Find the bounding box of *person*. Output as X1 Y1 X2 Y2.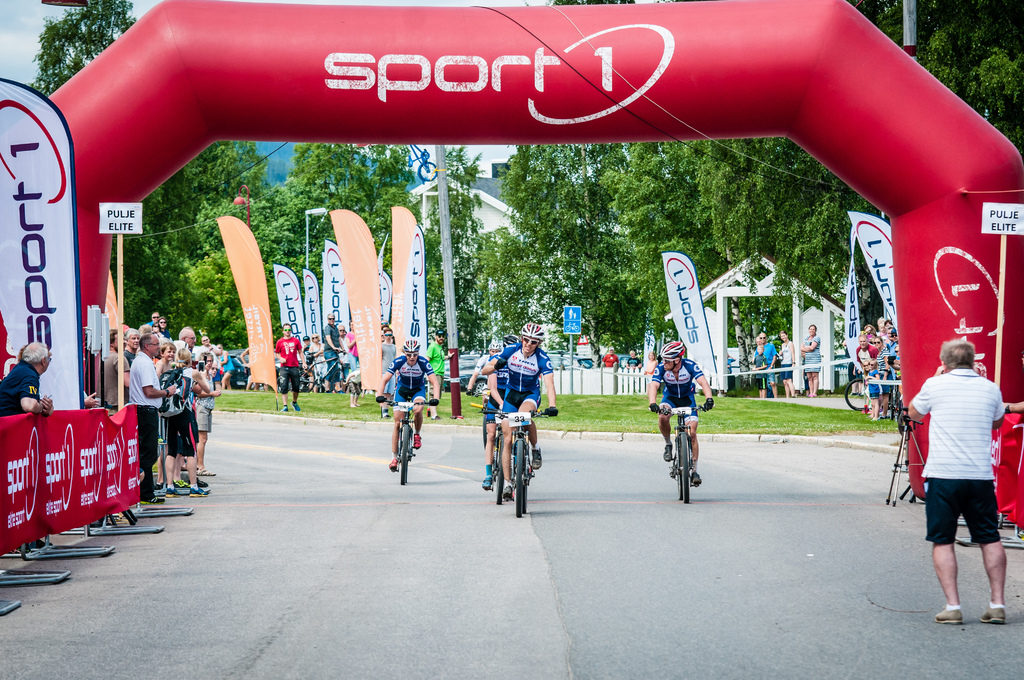
1001 355 1023 534.
